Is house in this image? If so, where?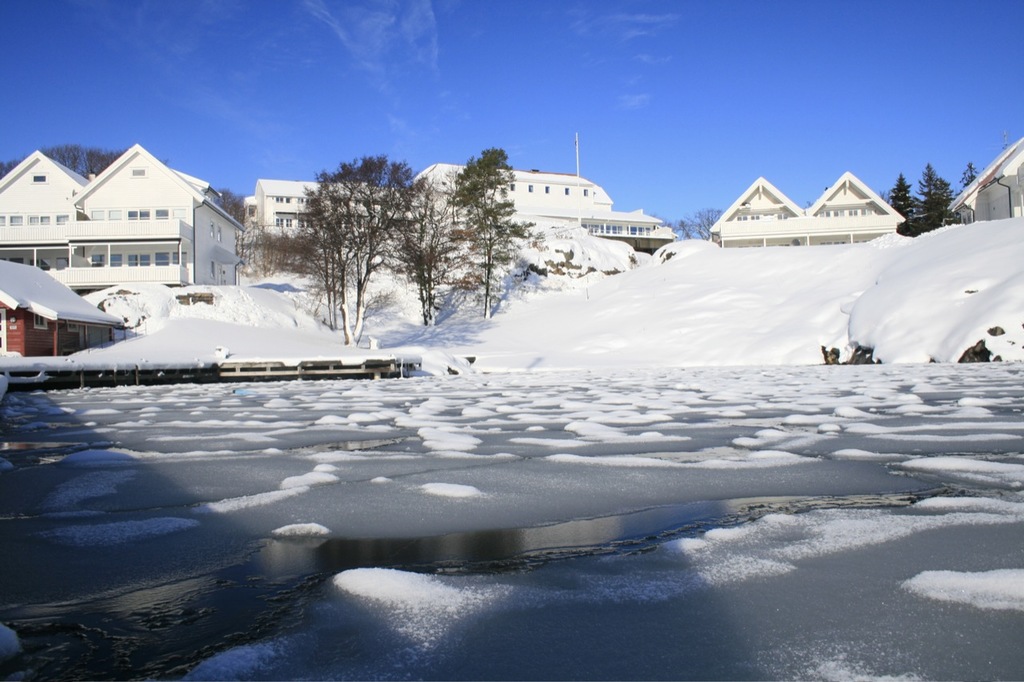
Yes, at {"x1": 0, "y1": 262, "x2": 126, "y2": 361}.
